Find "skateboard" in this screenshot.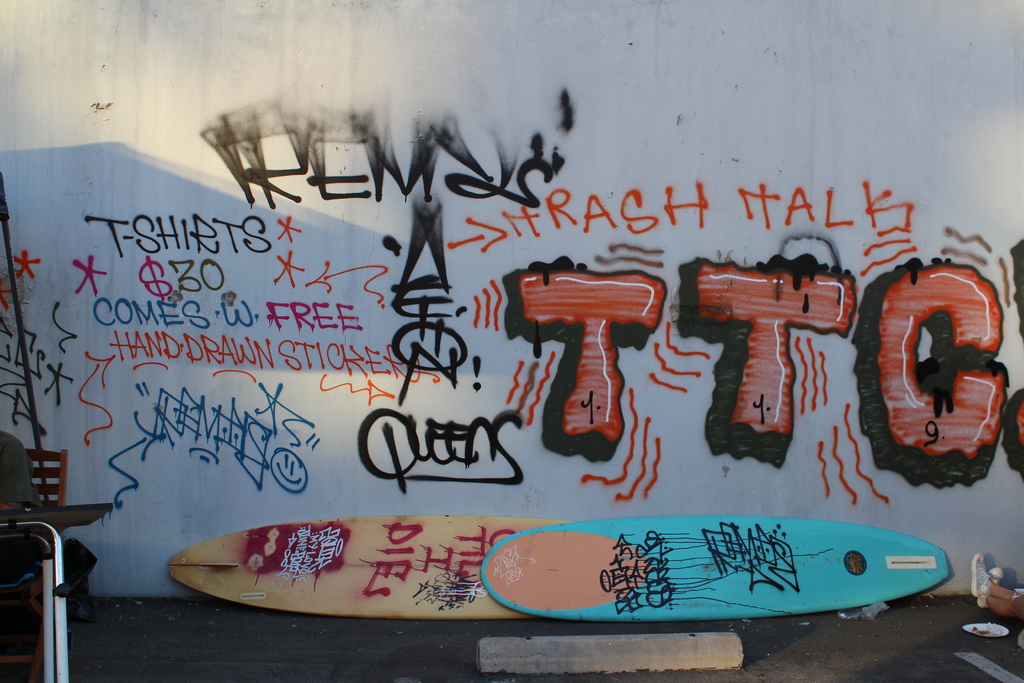
The bounding box for "skateboard" is l=238, t=502, r=565, b=635.
